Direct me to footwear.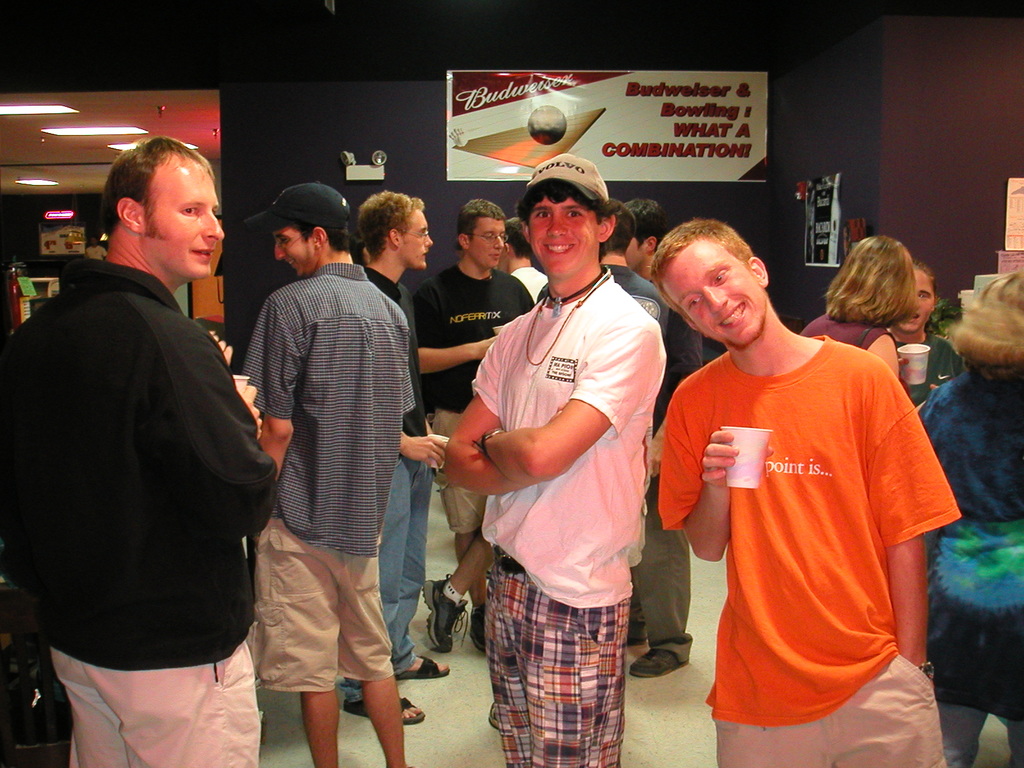
Direction: locate(627, 625, 647, 647).
